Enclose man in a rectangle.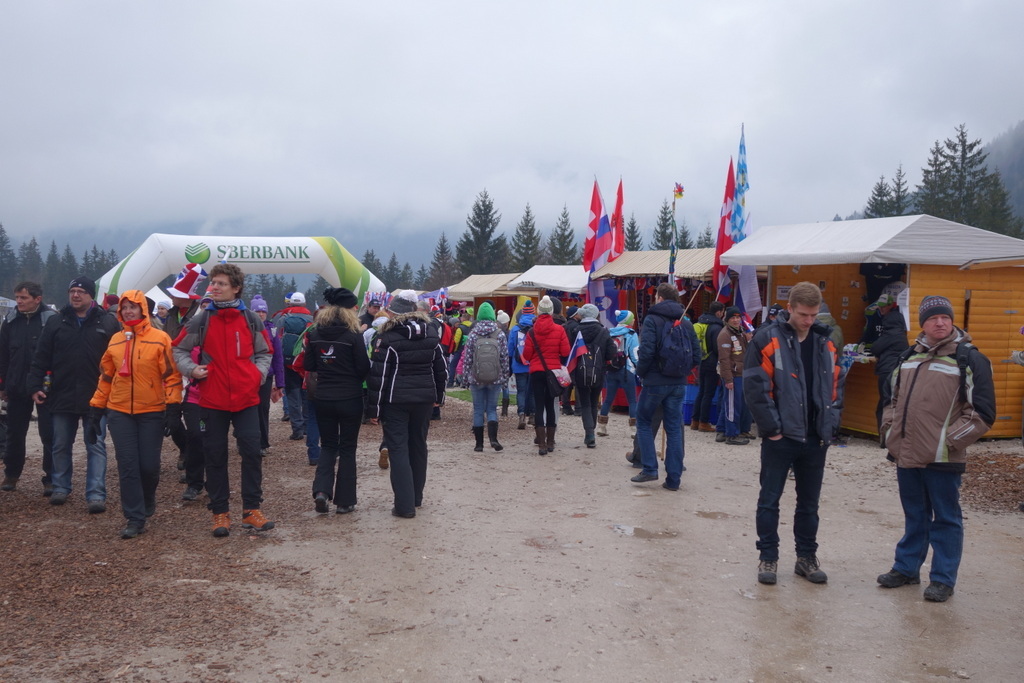
detection(878, 293, 994, 606).
